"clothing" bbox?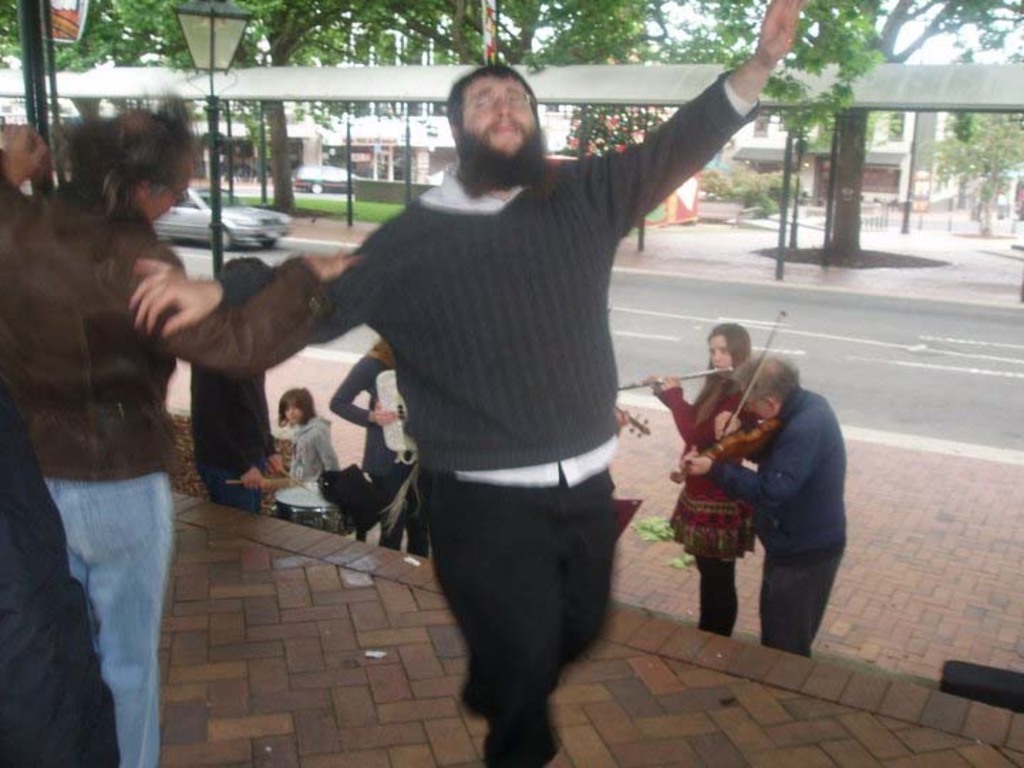
286,417,343,492
